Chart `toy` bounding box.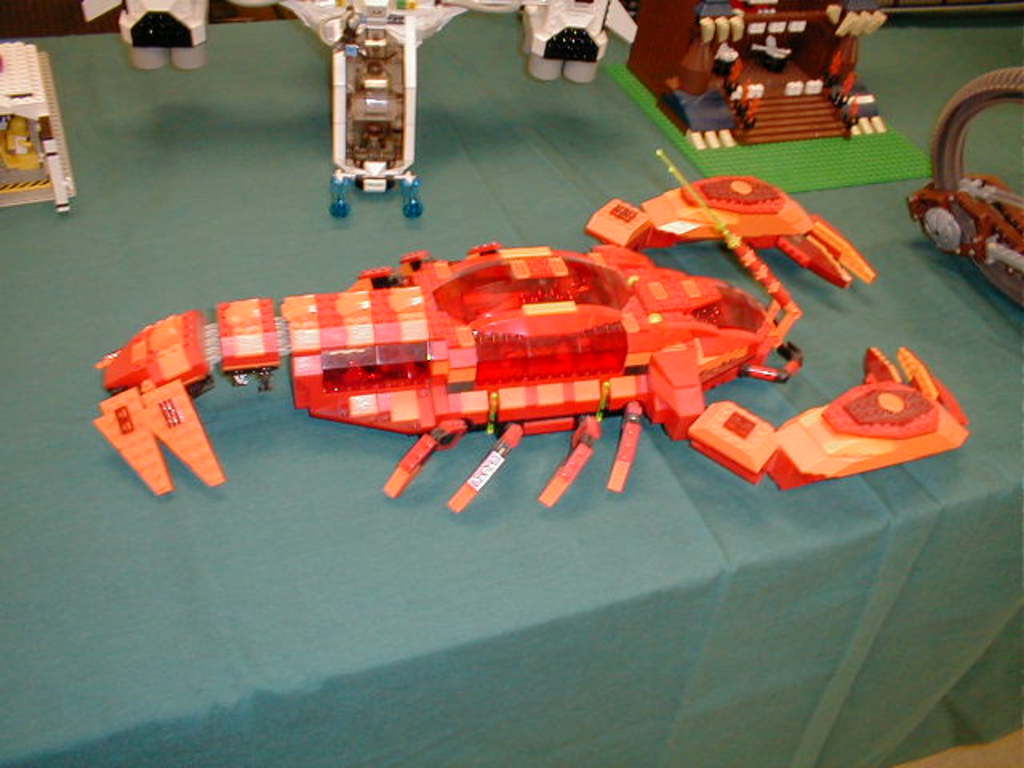
Charted: bbox=(0, 42, 77, 216).
